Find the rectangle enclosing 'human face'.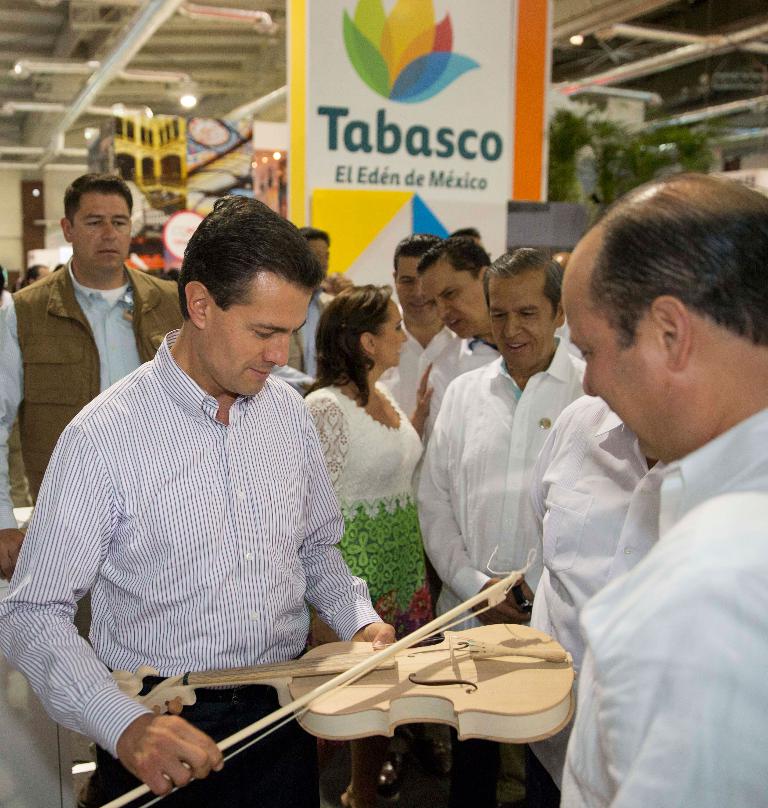
{"left": 390, "top": 257, "right": 440, "bottom": 334}.
